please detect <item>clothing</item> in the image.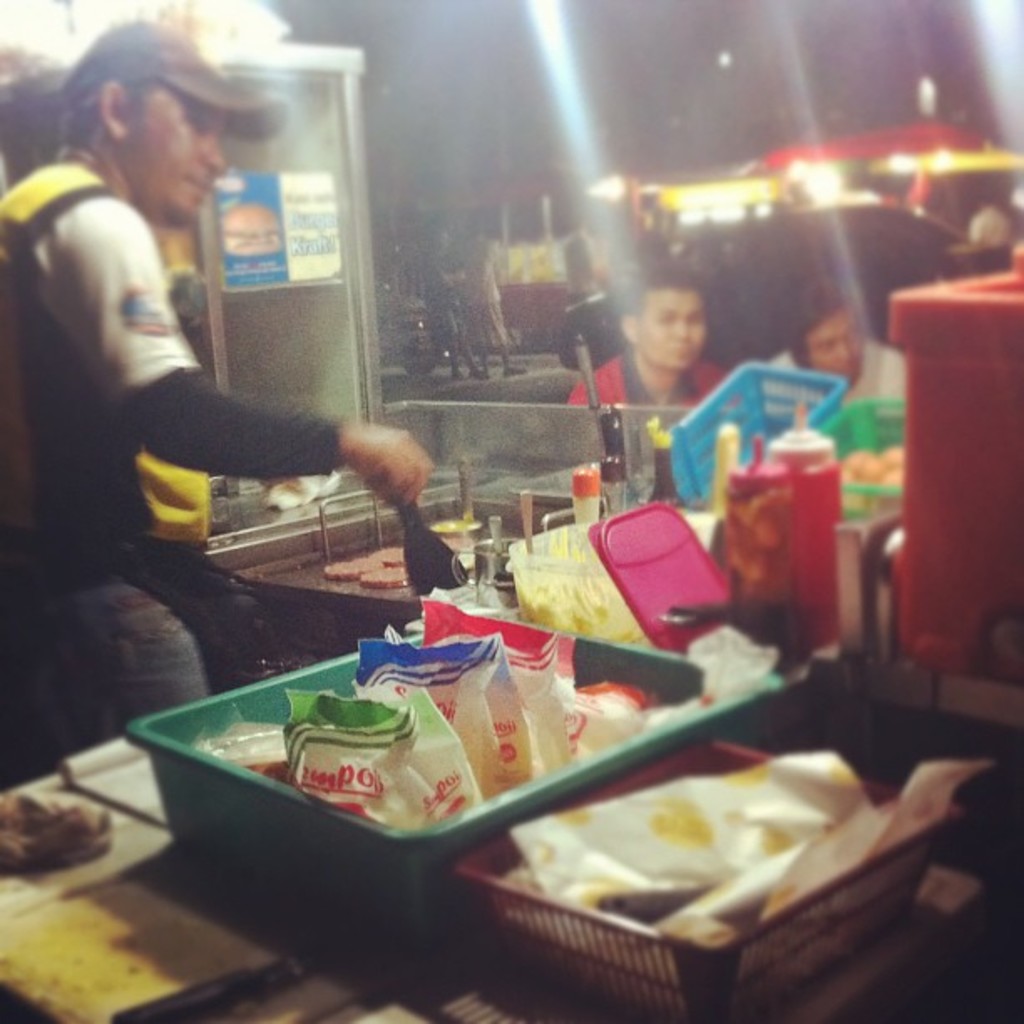
{"left": 38, "top": 90, "right": 417, "bottom": 684}.
